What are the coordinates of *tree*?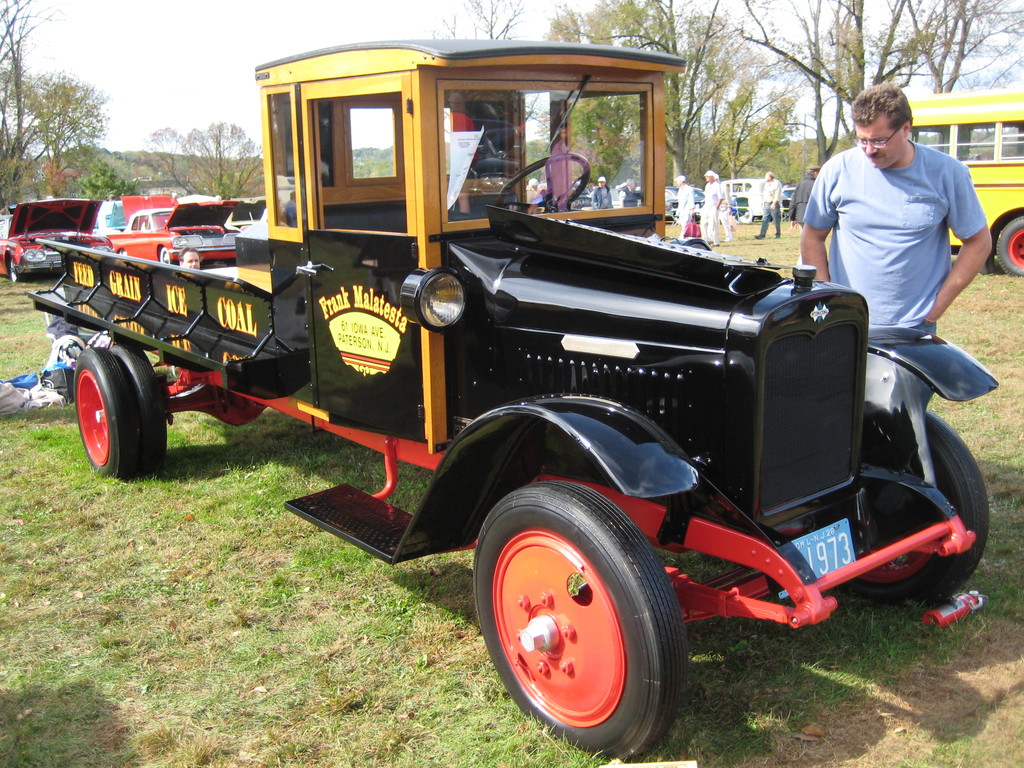
region(0, 0, 51, 204).
